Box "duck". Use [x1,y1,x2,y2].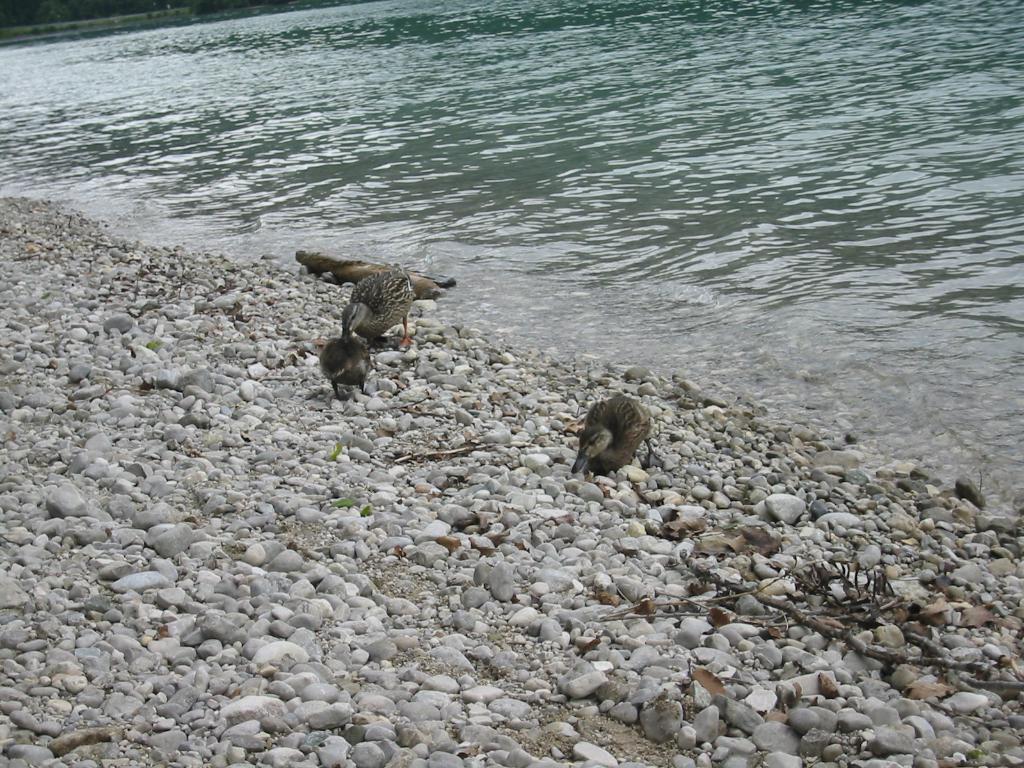
[334,260,411,356].
